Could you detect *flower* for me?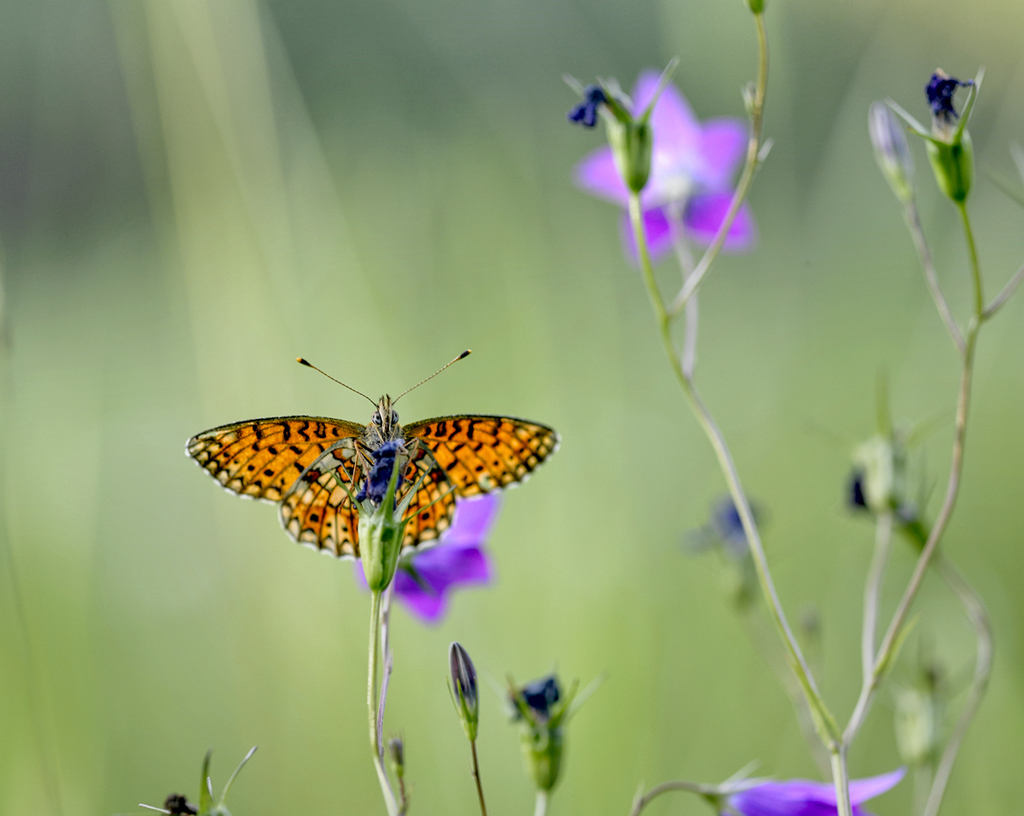
Detection result: Rect(361, 491, 498, 606).
